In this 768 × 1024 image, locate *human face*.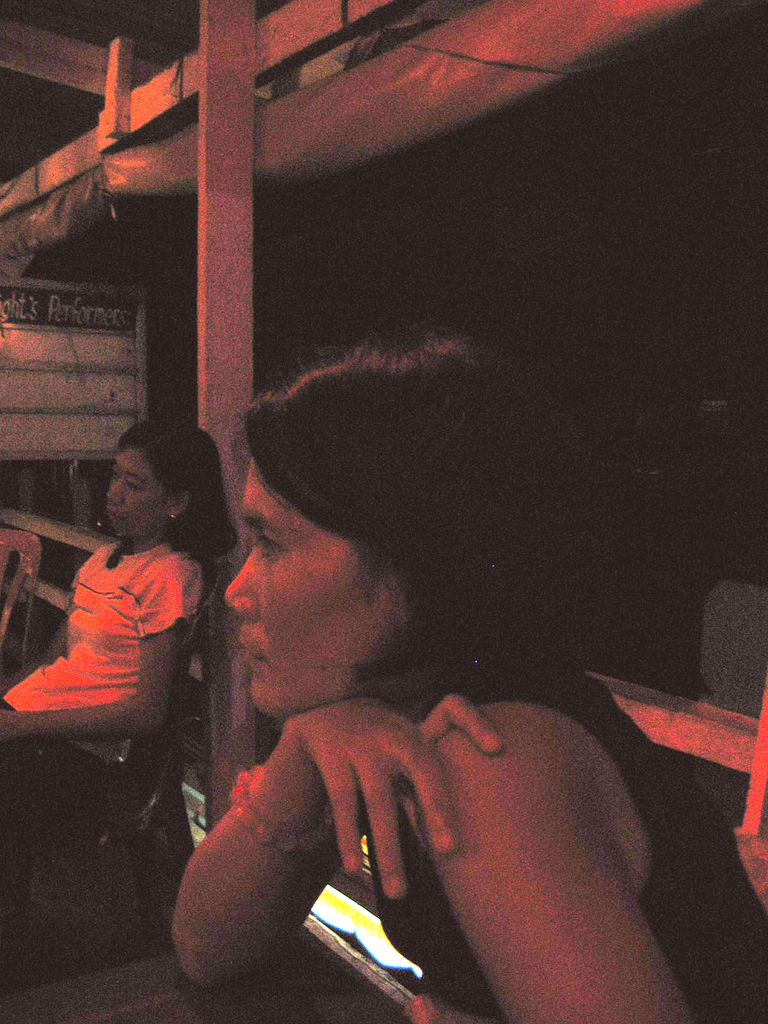
Bounding box: (100, 451, 175, 543).
